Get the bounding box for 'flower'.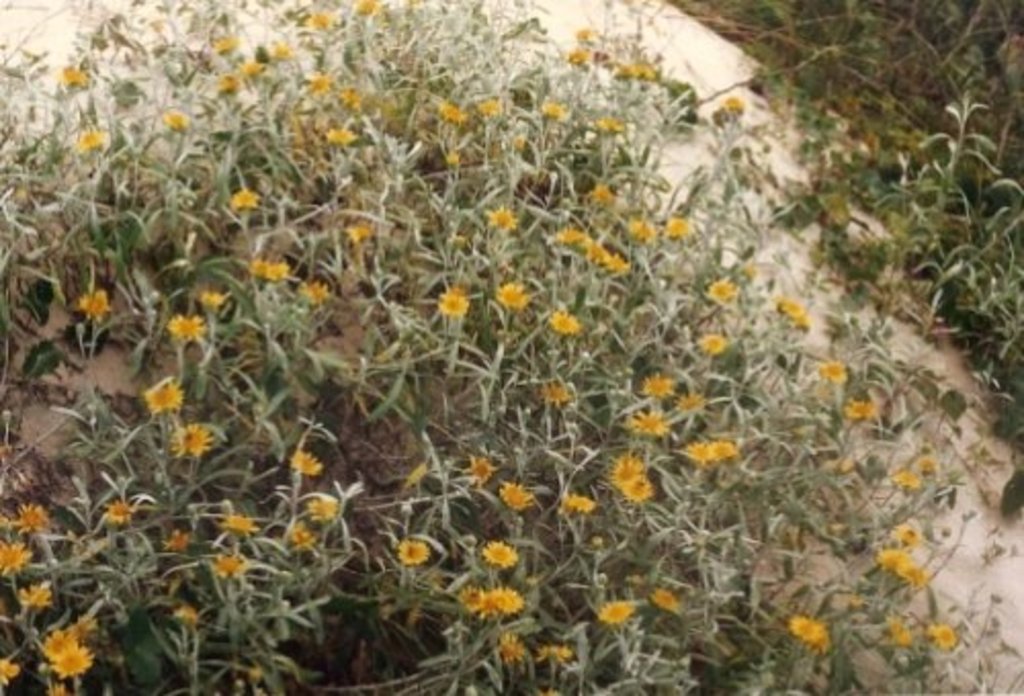
x1=723 y1=90 x2=745 y2=119.
